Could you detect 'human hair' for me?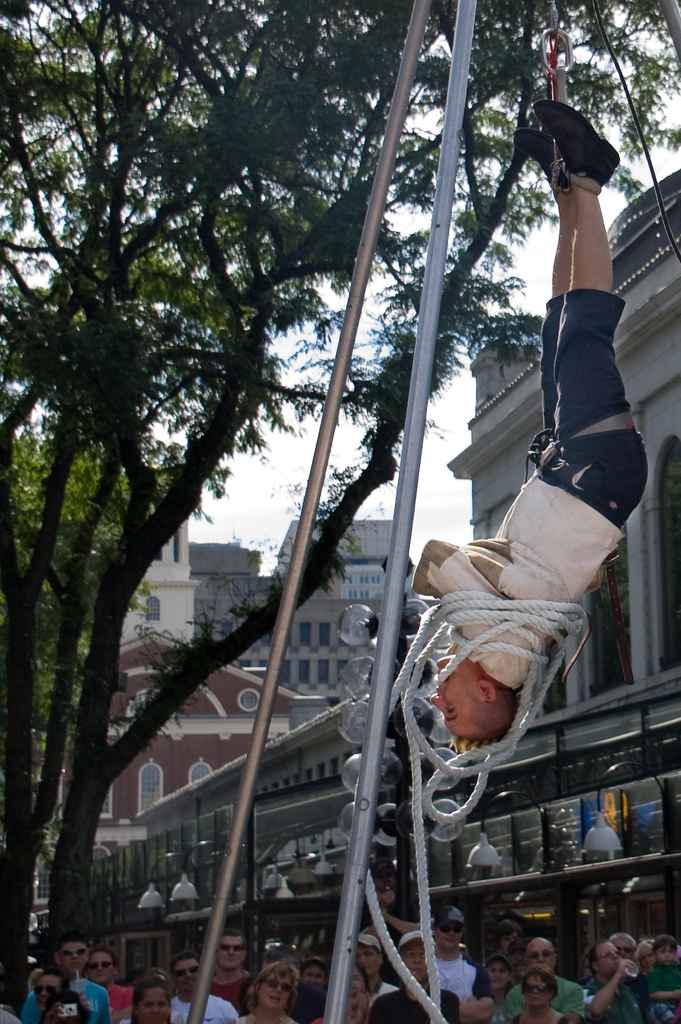
Detection result: 588 939 611 972.
